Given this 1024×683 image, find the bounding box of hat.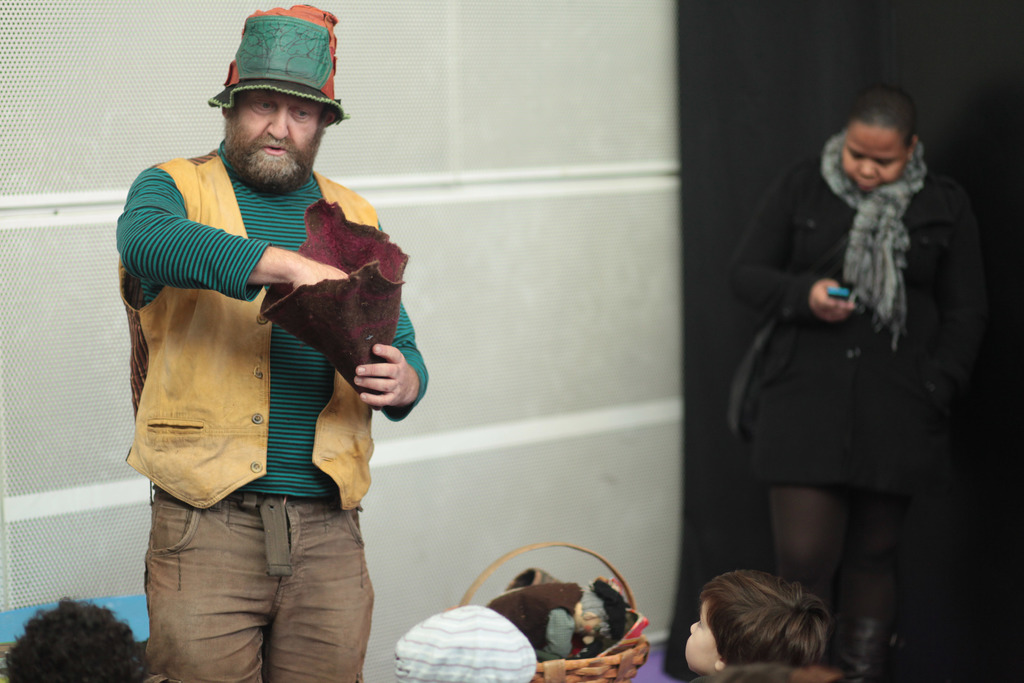
bbox=(200, 4, 345, 128).
